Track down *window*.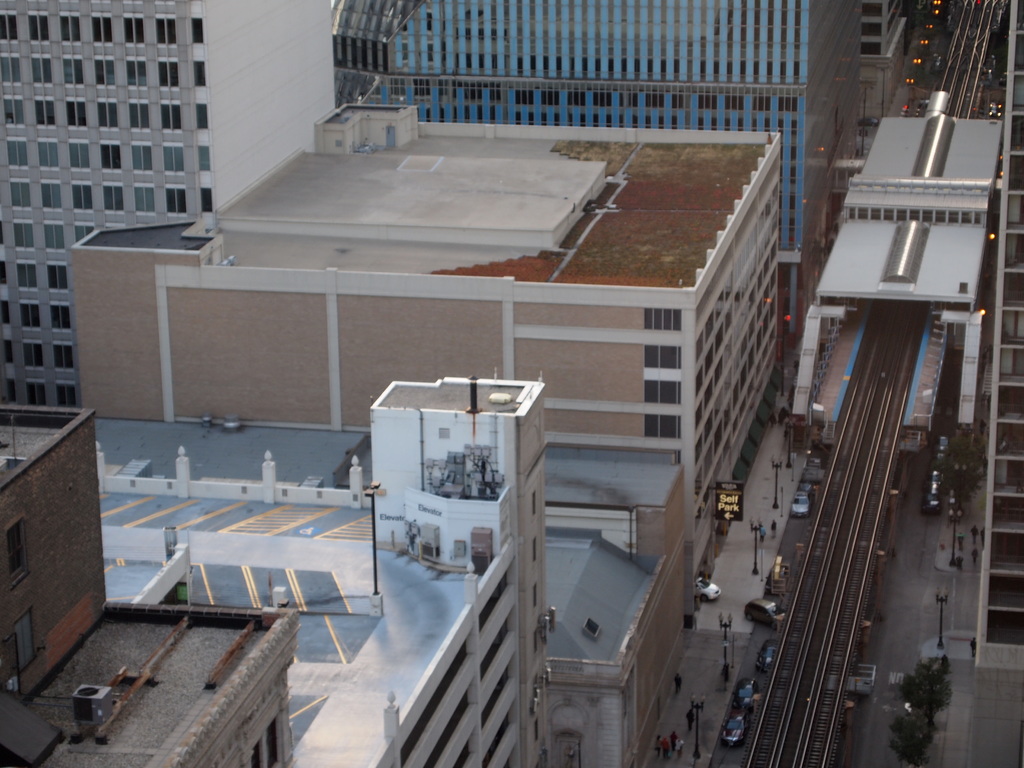
Tracked to 0:301:11:327.
